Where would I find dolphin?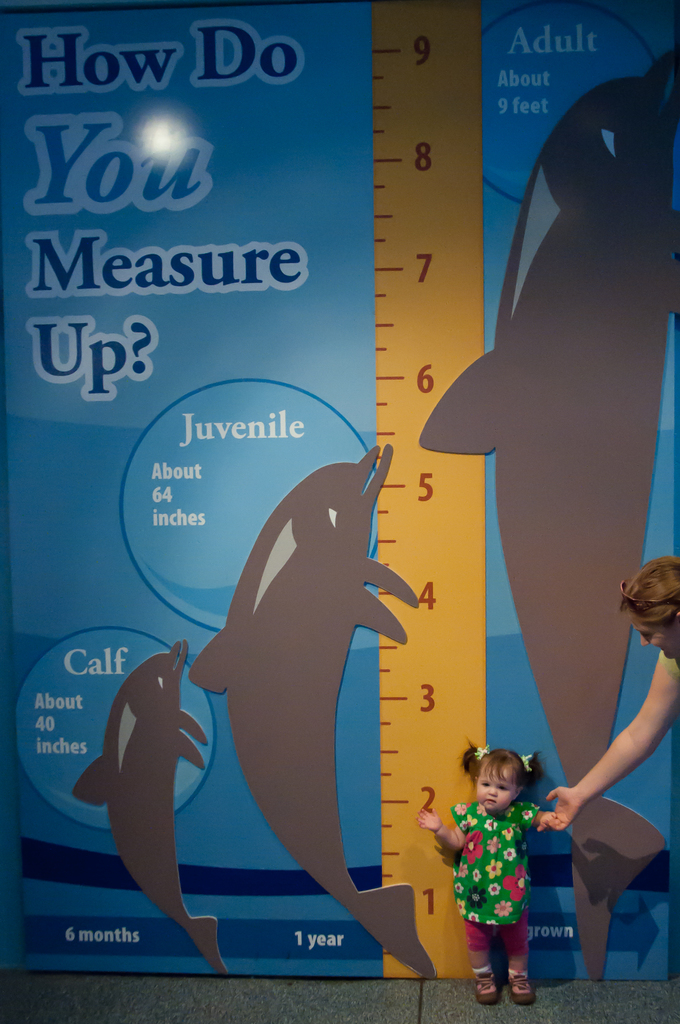
At left=69, top=641, right=228, bottom=977.
